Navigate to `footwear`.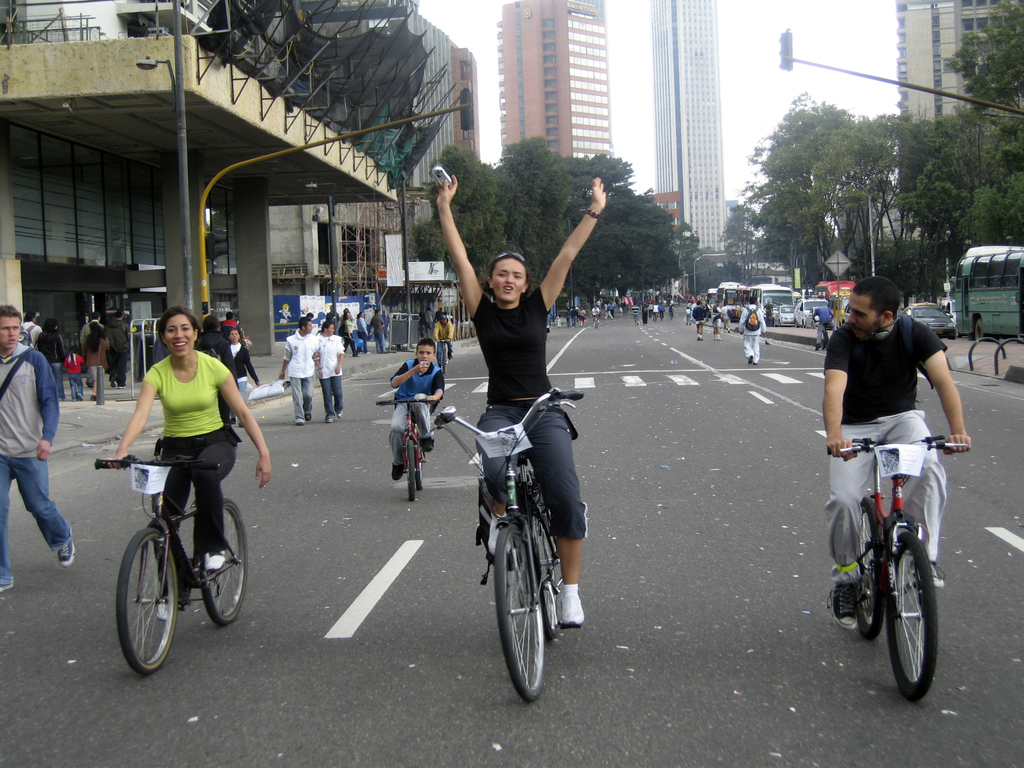
Navigation target: bbox(290, 421, 303, 426).
